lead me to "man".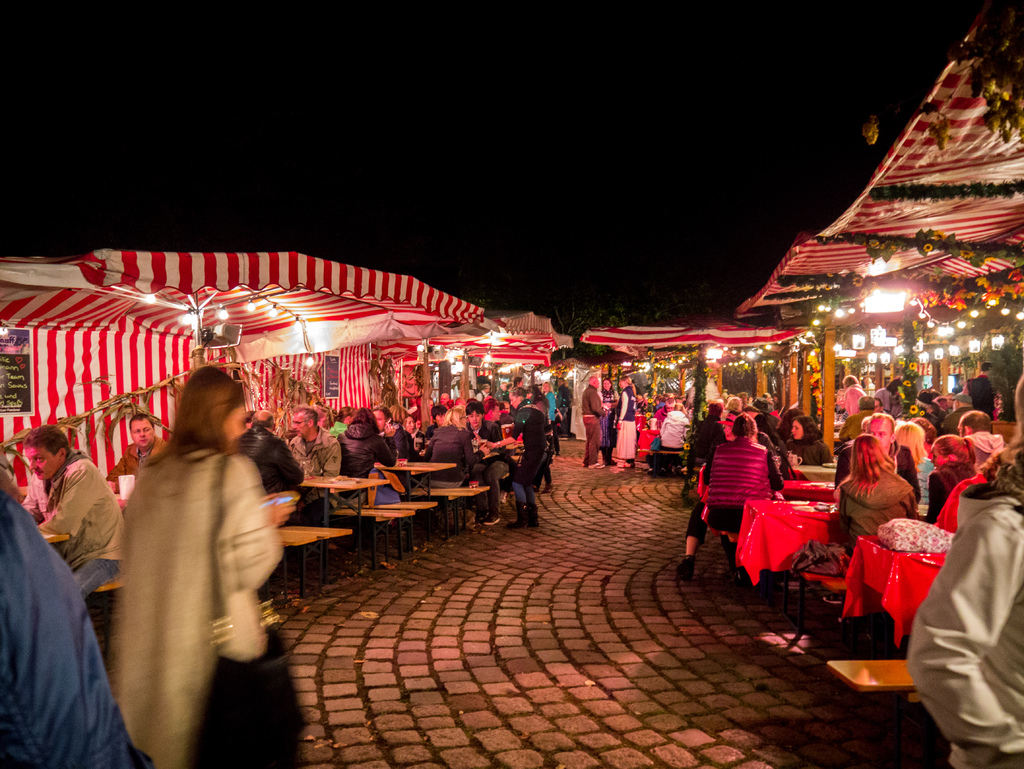
Lead to select_region(114, 416, 168, 477).
